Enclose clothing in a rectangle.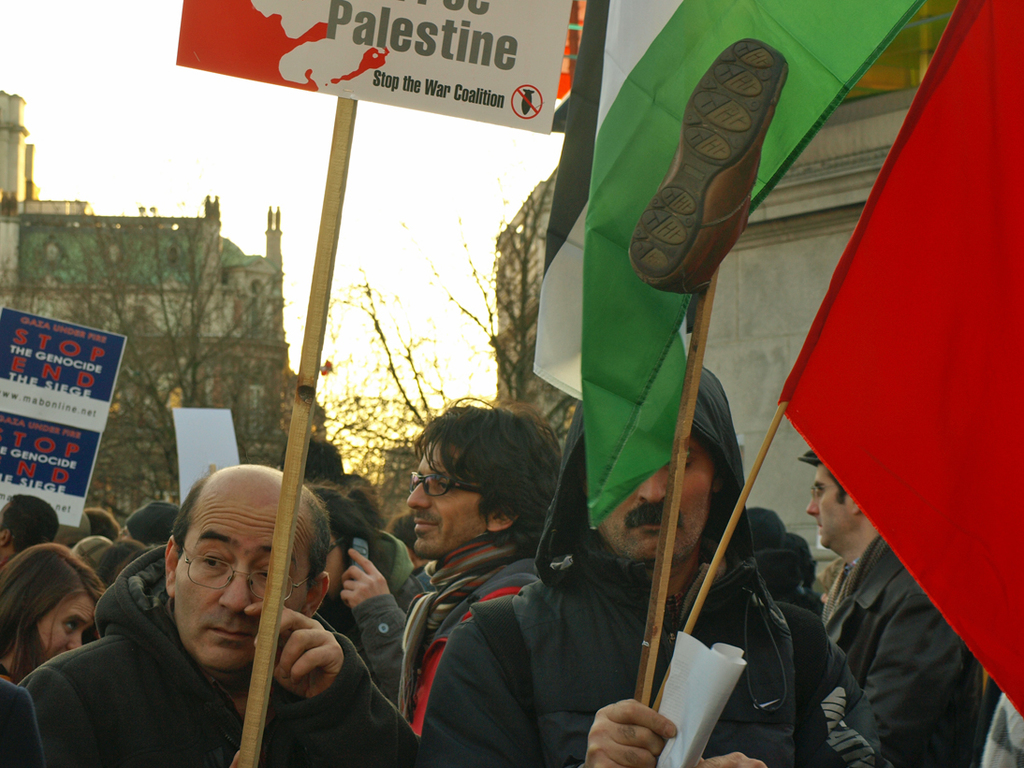
23, 546, 417, 760.
